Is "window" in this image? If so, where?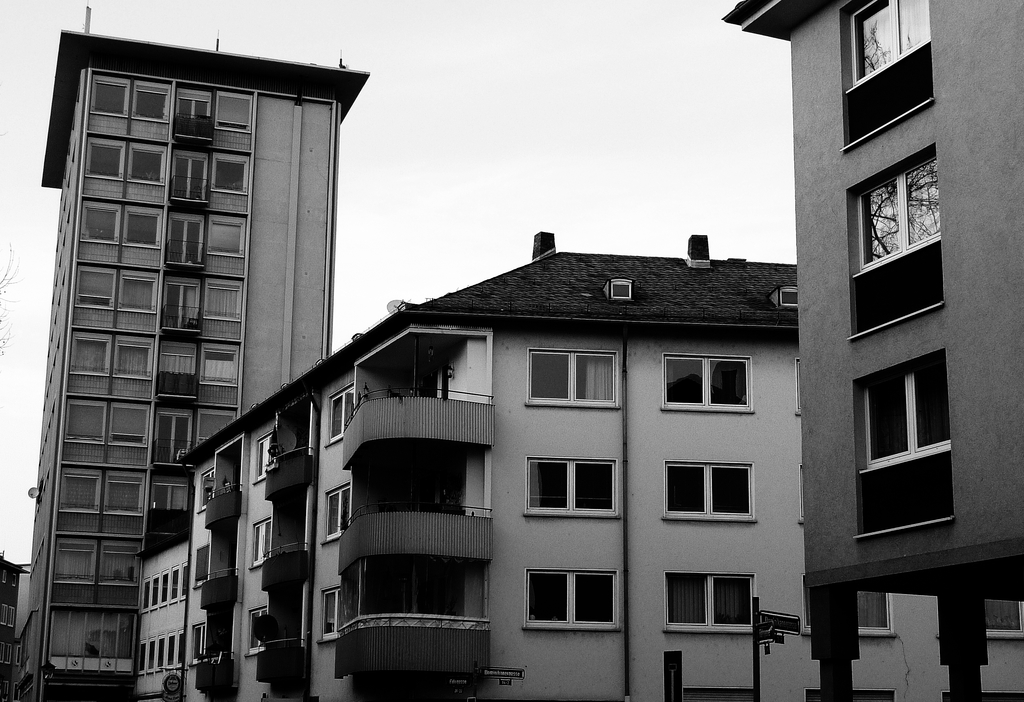
Yes, at crop(324, 482, 351, 539).
